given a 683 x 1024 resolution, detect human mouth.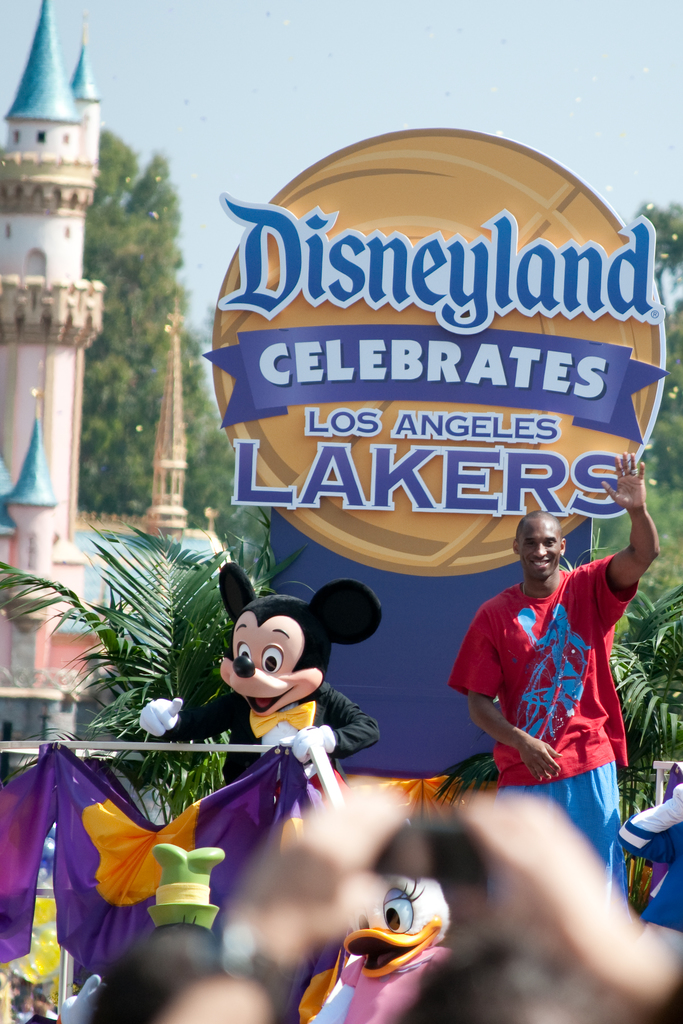
x1=525, y1=556, x2=559, y2=568.
